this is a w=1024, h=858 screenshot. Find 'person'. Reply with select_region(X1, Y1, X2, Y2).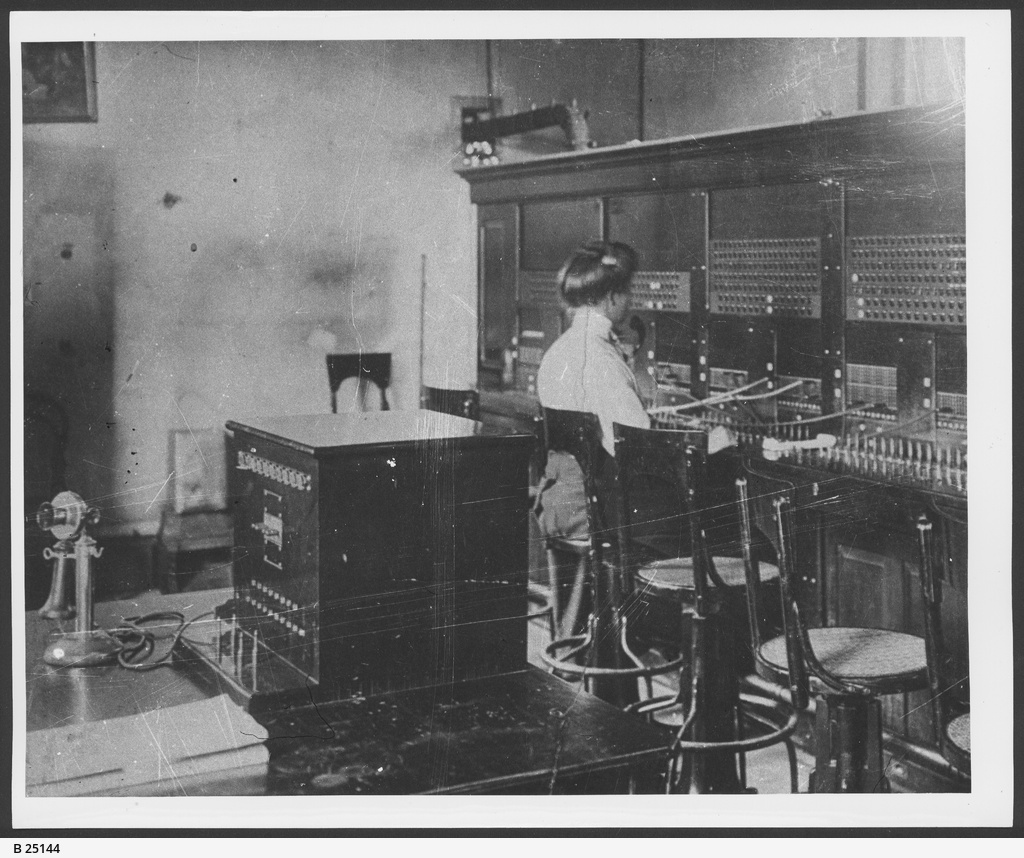
select_region(533, 237, 775, 560).
